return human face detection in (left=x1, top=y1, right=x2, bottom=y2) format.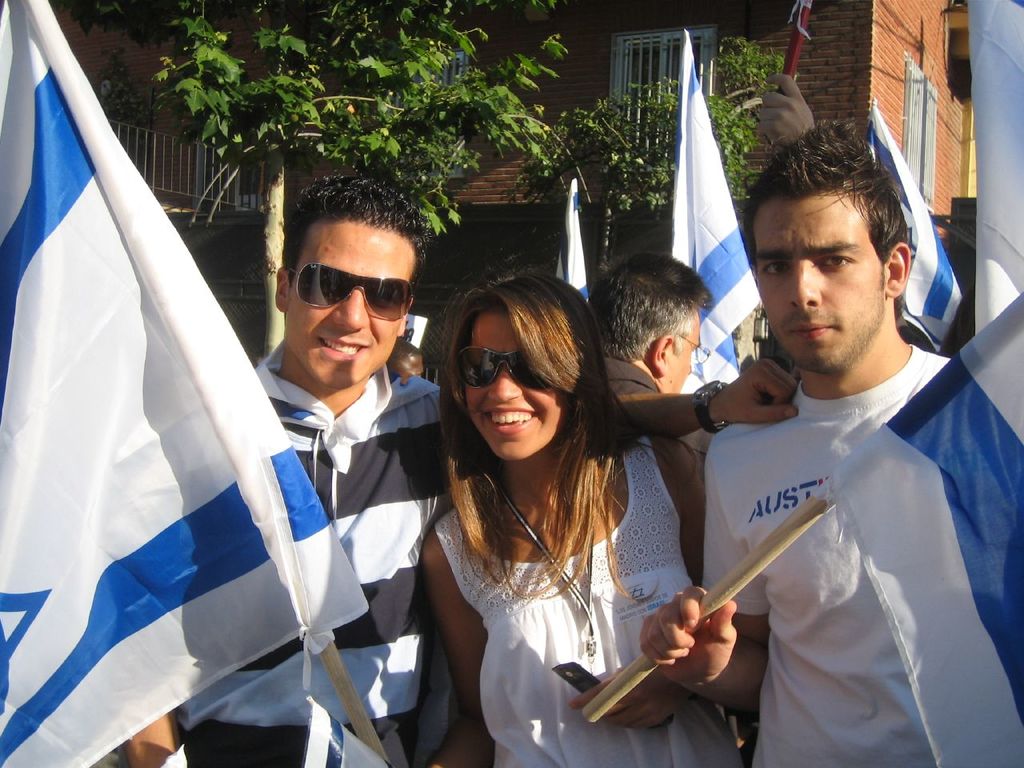
(left=466, top=314, right=560, bottom=460).
